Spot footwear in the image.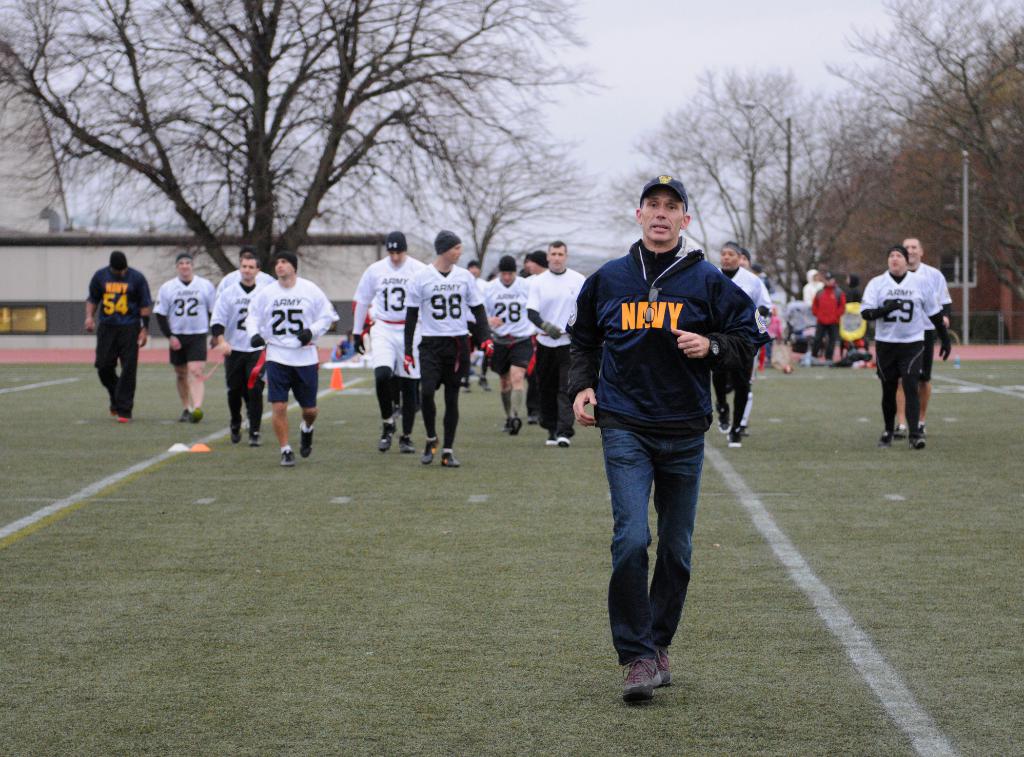
footwear found at x1=175, y1=407, x2=186, y2=421.
